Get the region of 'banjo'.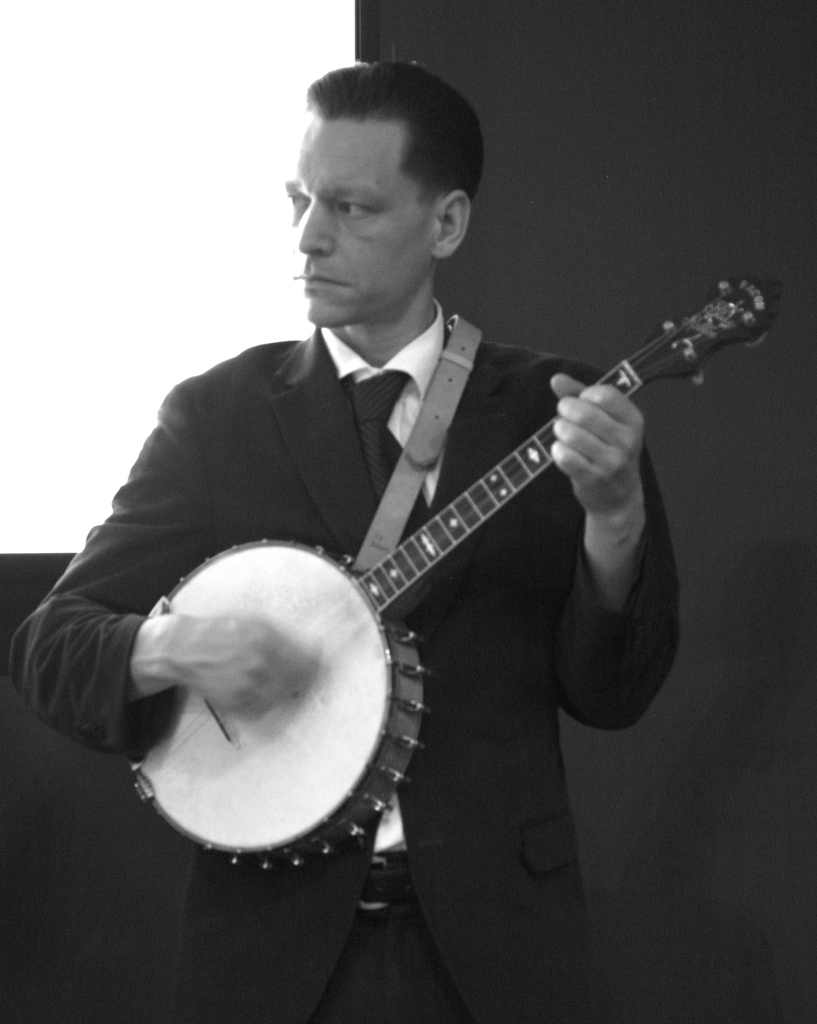
x1=117 y1=269 x2=784 y2=883.
